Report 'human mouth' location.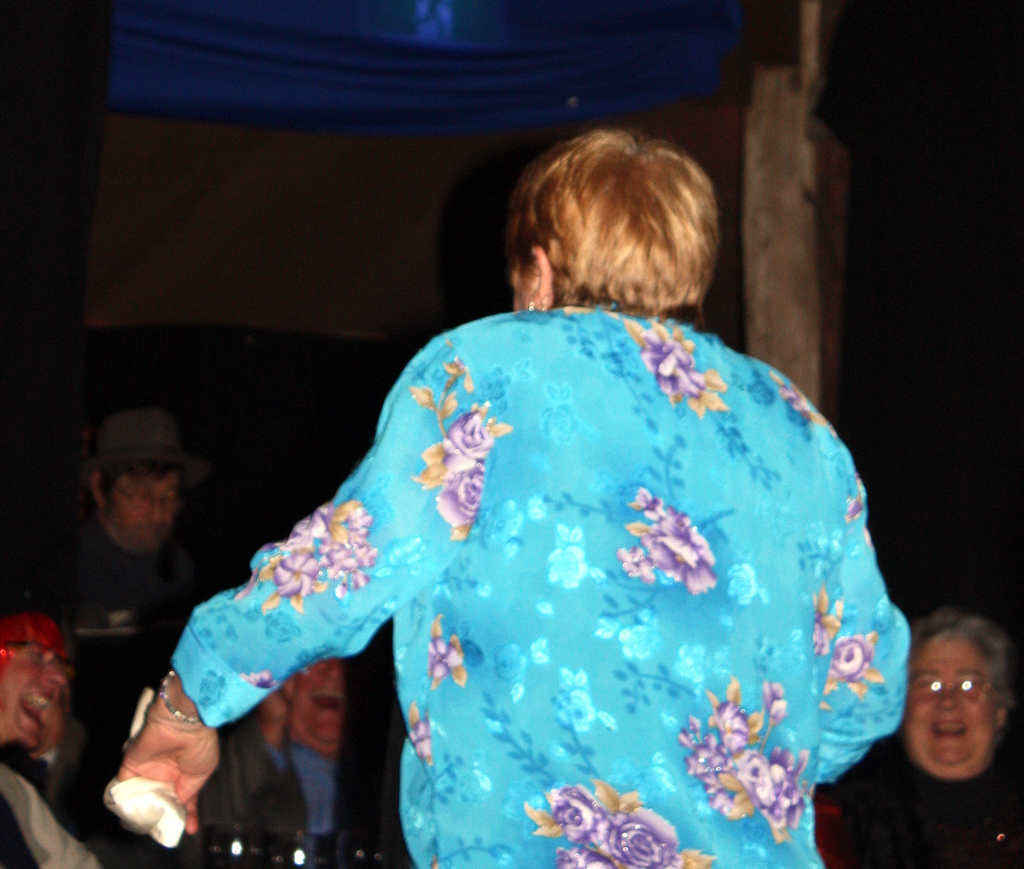
Report: [x1=311, y1=684, x2=345, y2=719].
